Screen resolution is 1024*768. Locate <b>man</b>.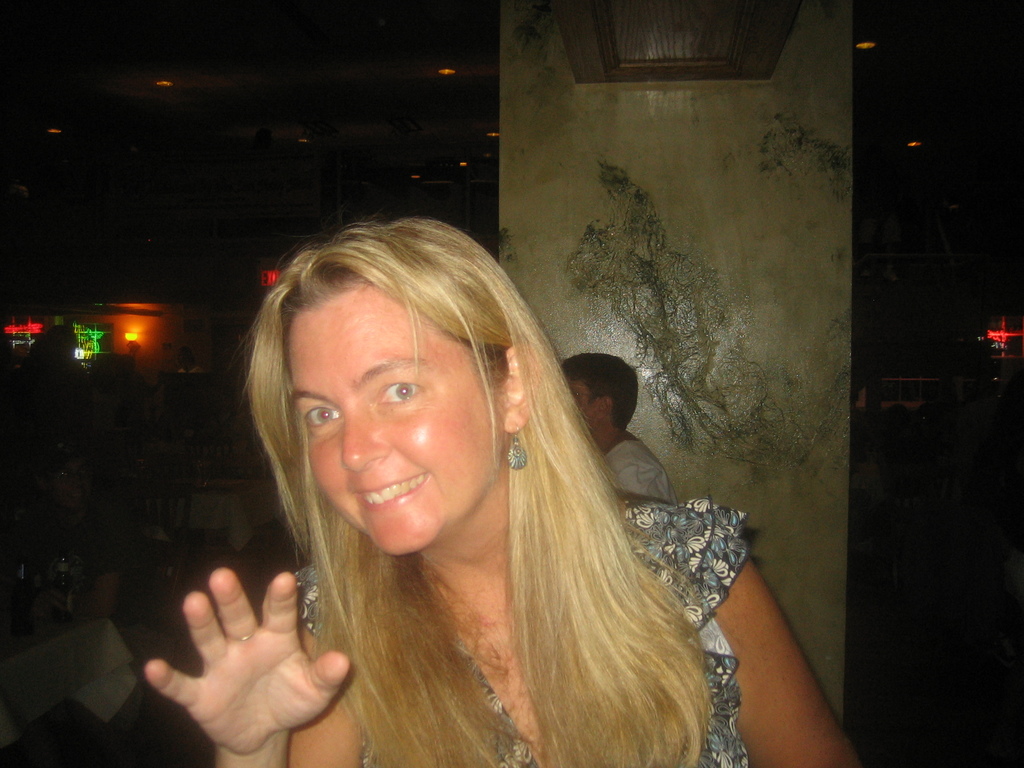
detection(559, 352, 673, 504).
